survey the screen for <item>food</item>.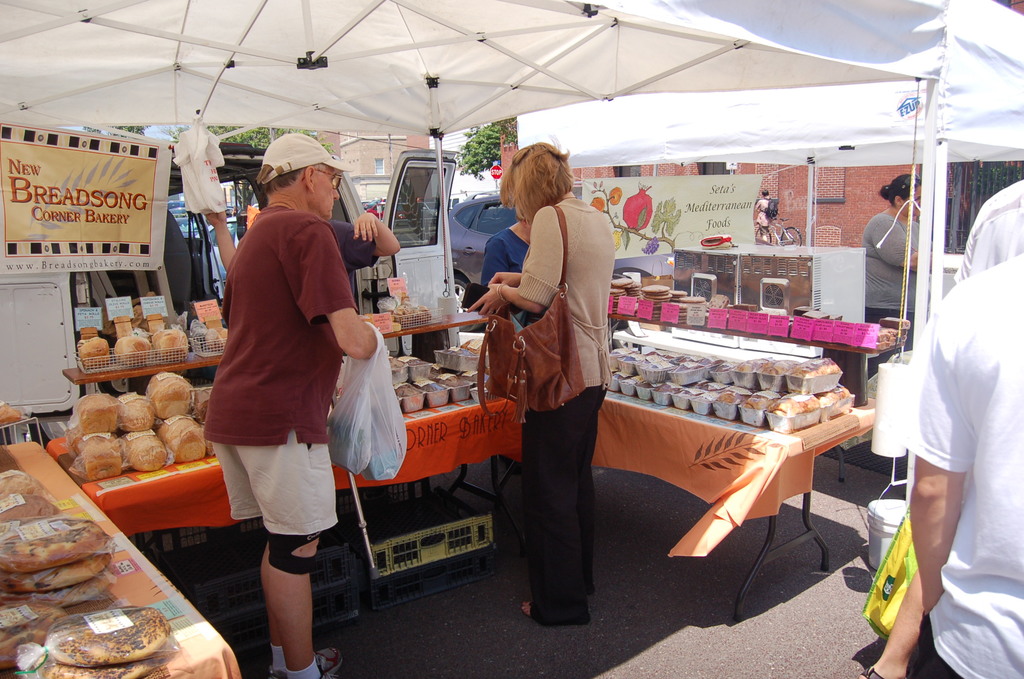
Survey found: bbox=[473, 368, 510, 397].
